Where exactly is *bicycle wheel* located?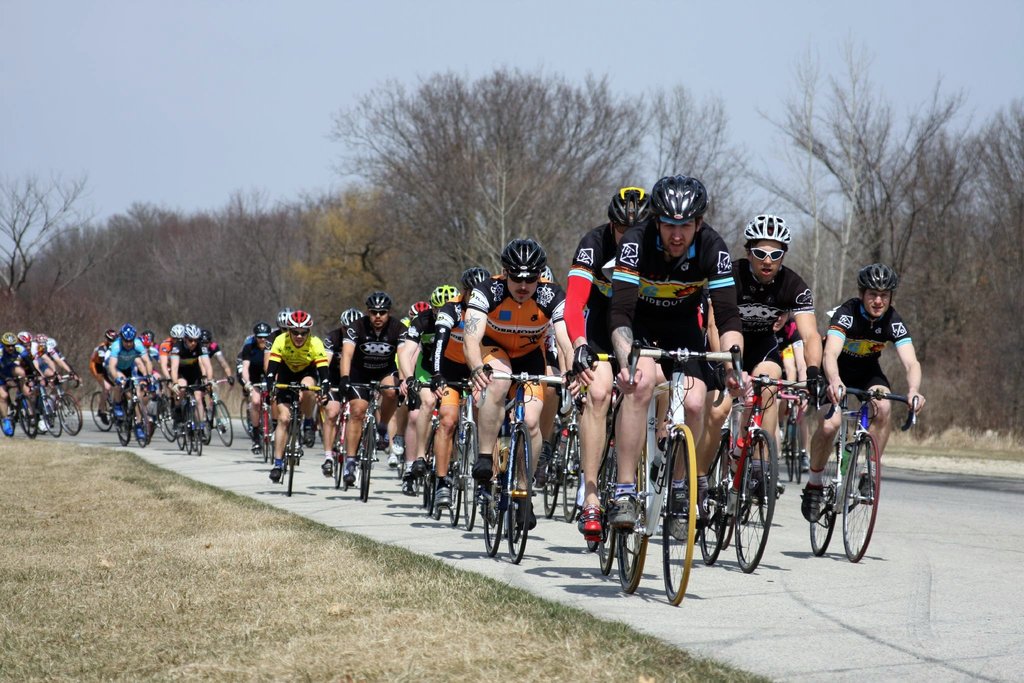
Its bounding box is Rect(344, 434, 353, 491).
